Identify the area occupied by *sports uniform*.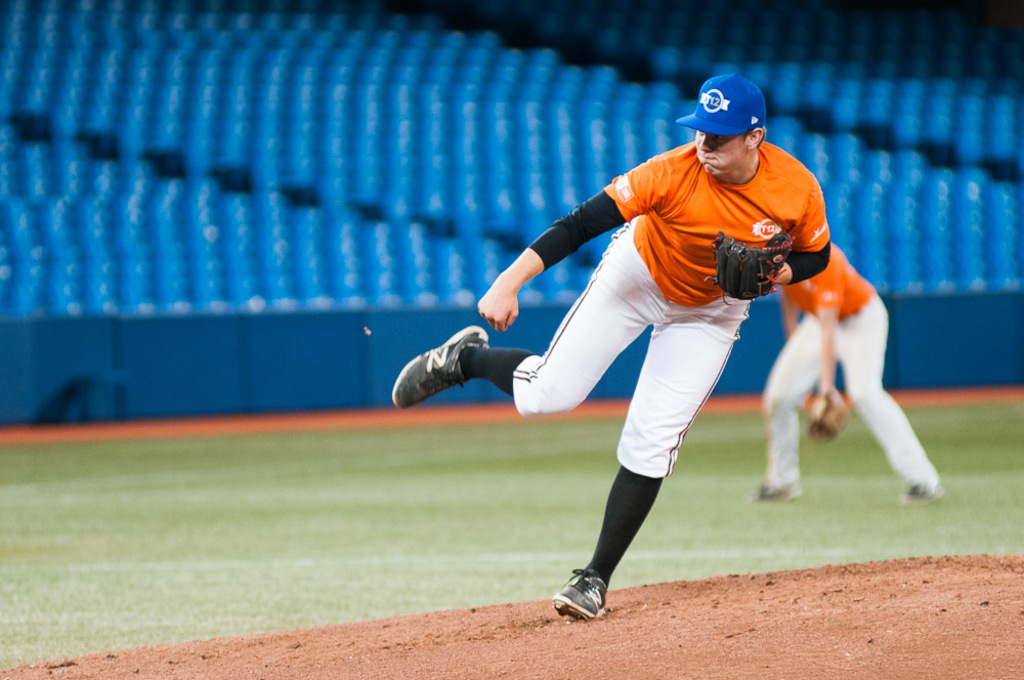
Area: left=393, top=72, right=830, bottom=618.
